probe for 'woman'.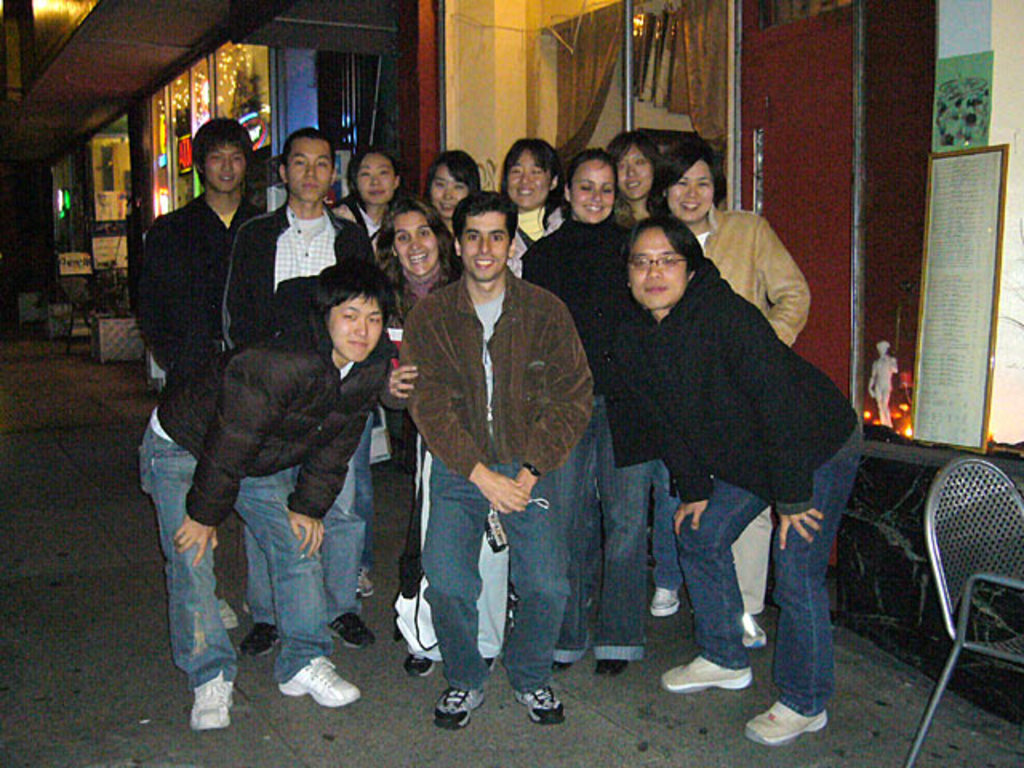
Probe result: l=616, t=192, r=866, b=765.
